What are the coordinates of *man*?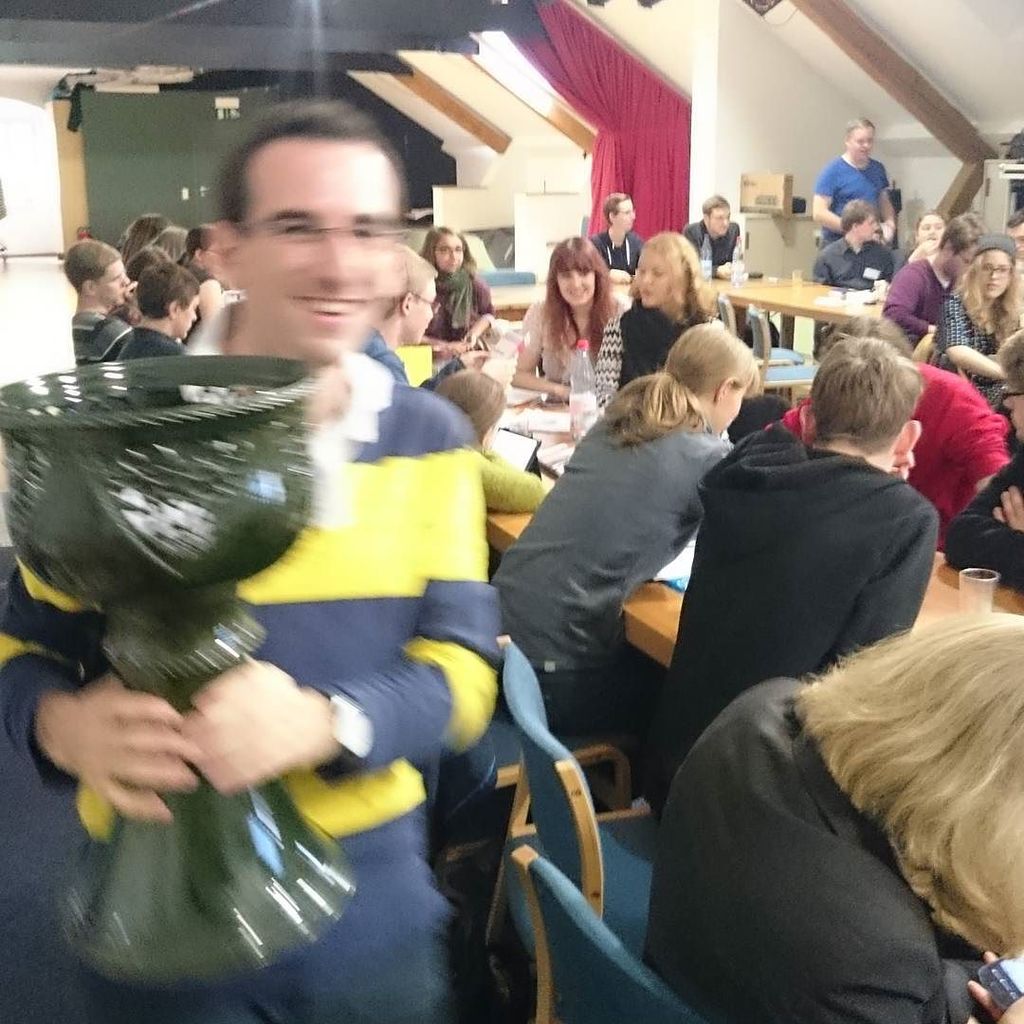
116 263 200 359.
